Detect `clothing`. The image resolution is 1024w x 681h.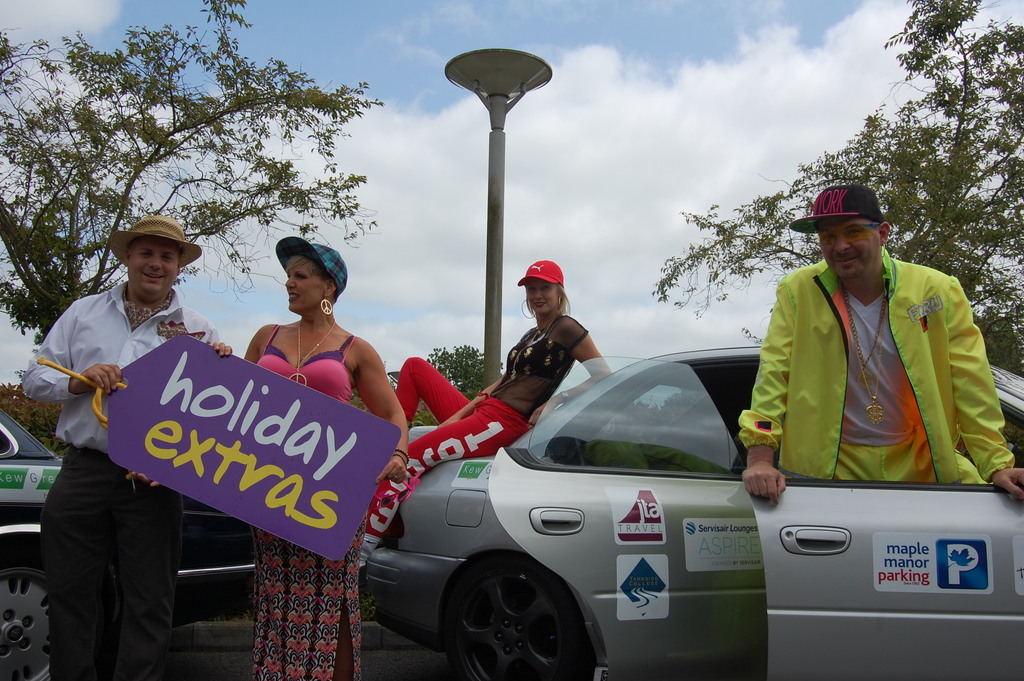
356 311 588 578.
